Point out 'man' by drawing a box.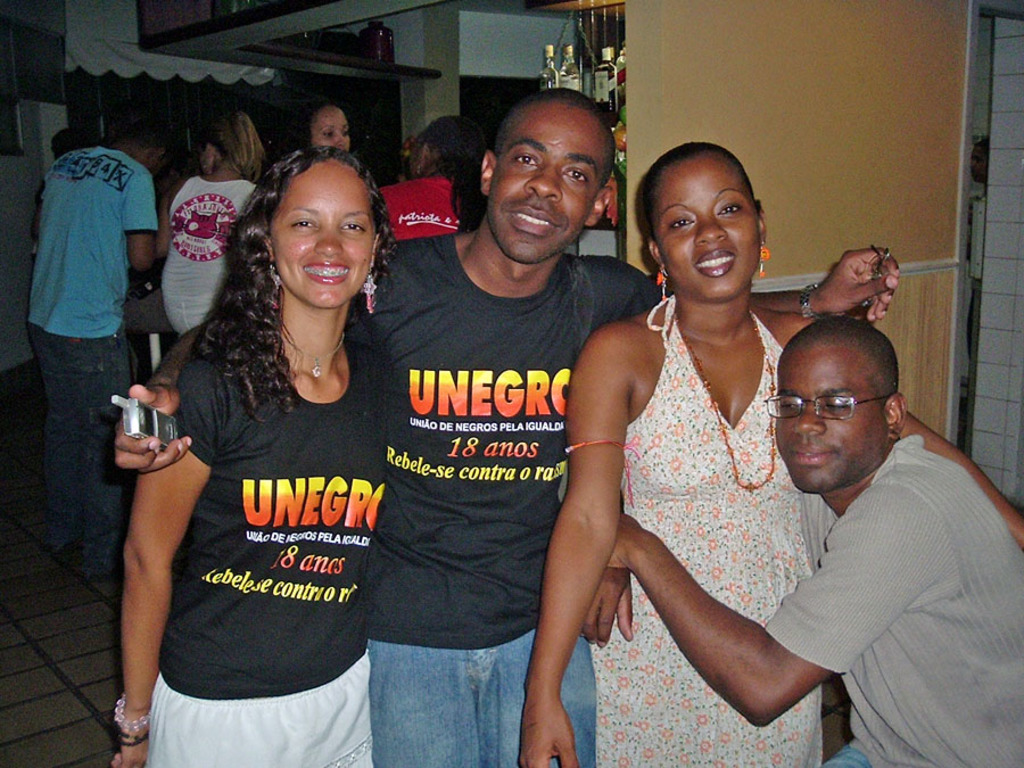
(left=294, top=98, right=355, bottom=158).
